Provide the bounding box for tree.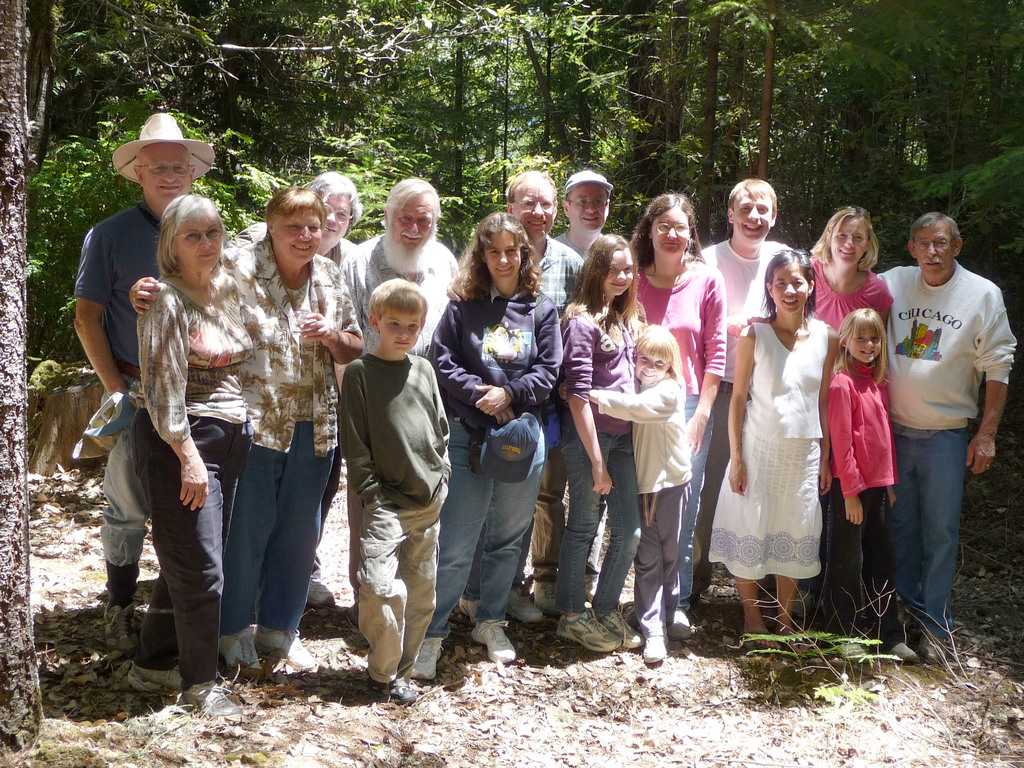
rect(676, 0, 760, 238).
